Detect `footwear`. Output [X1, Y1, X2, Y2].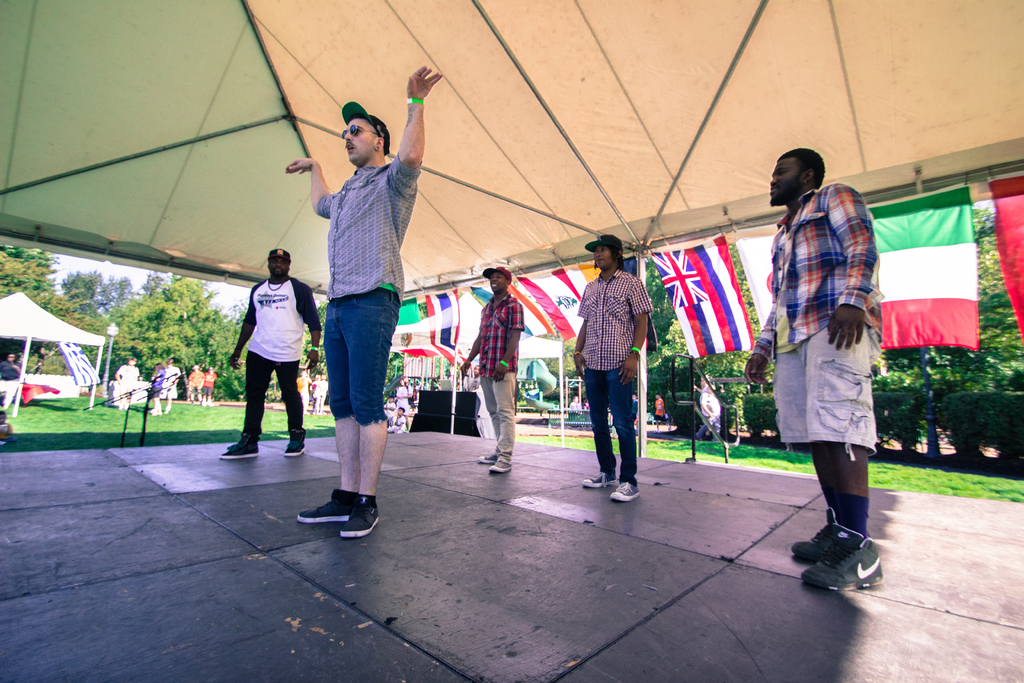
[281, 431, 302, 457].
